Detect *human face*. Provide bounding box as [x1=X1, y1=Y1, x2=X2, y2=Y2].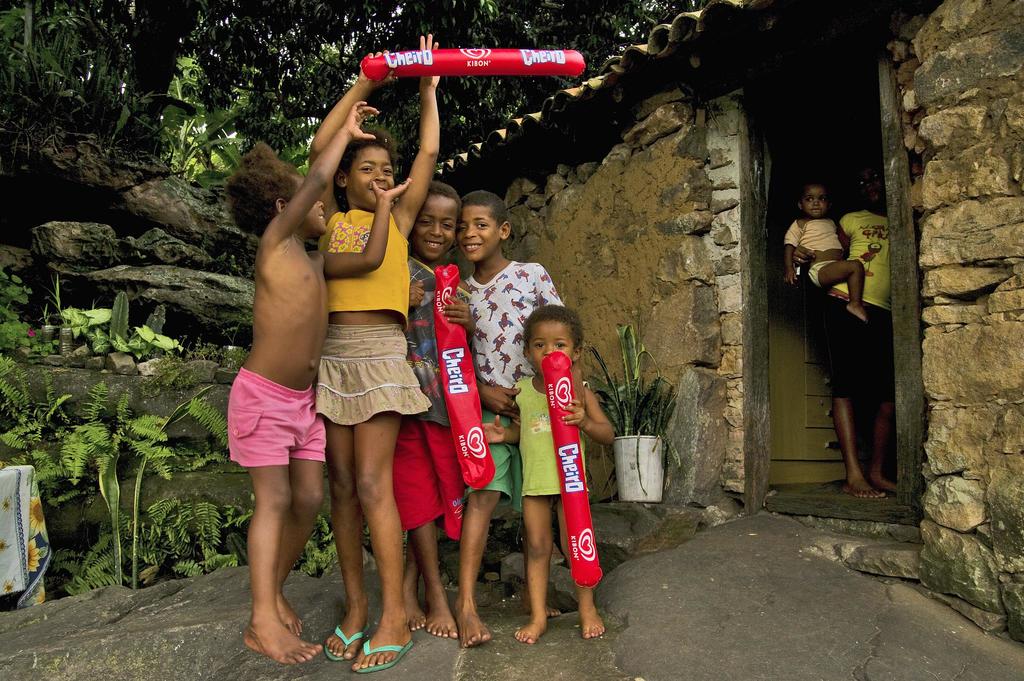
[x1=460, y1=203, x2=501, y2=261].
